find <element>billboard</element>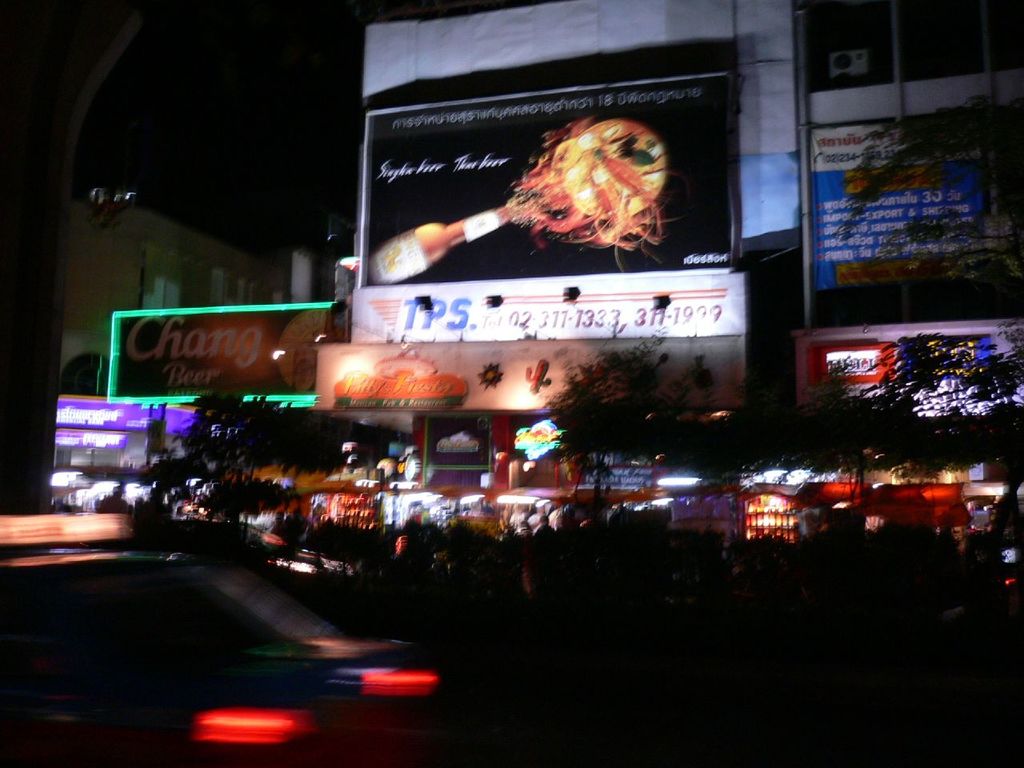
(x1=342, y1=59, x2=773, y2=352)
